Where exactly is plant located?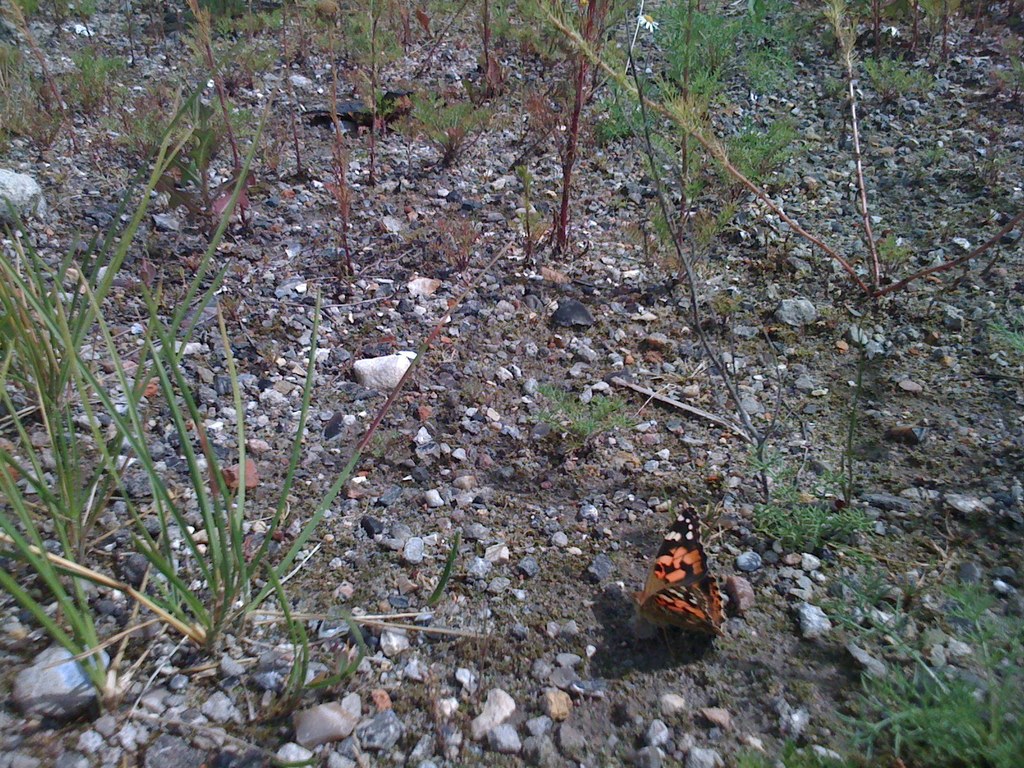
Its bounding box is (left=0, top=95, right=267, bottom=707).
